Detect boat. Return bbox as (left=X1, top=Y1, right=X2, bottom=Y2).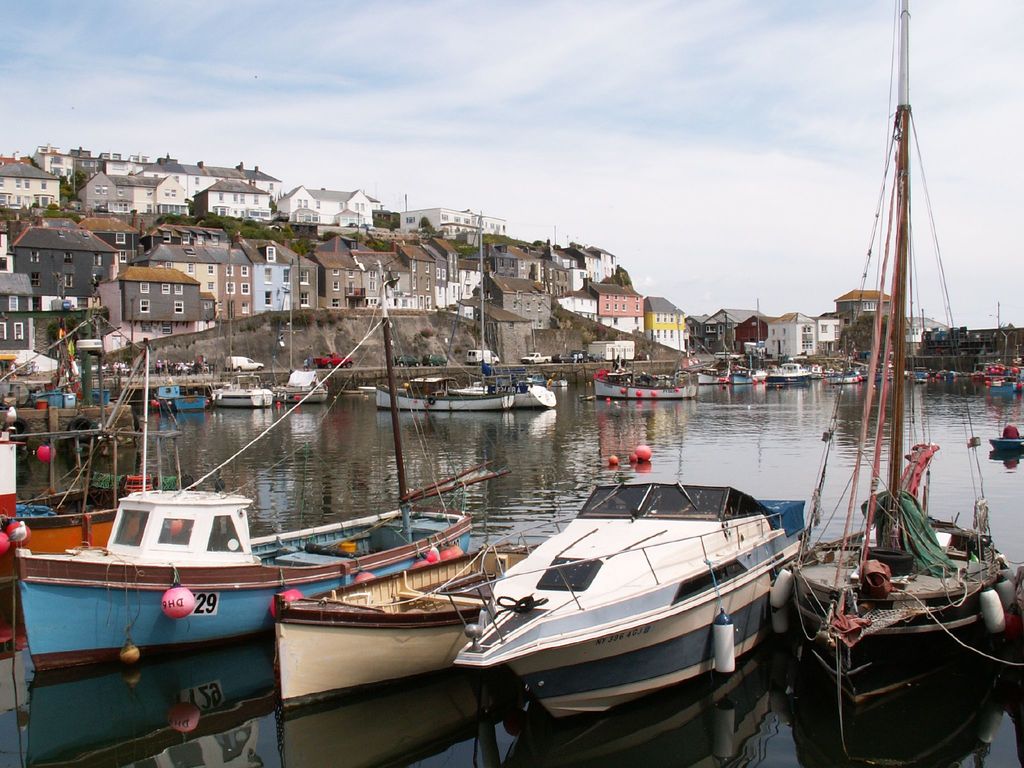
(left=206, top=373, right=282, bottom=413).
